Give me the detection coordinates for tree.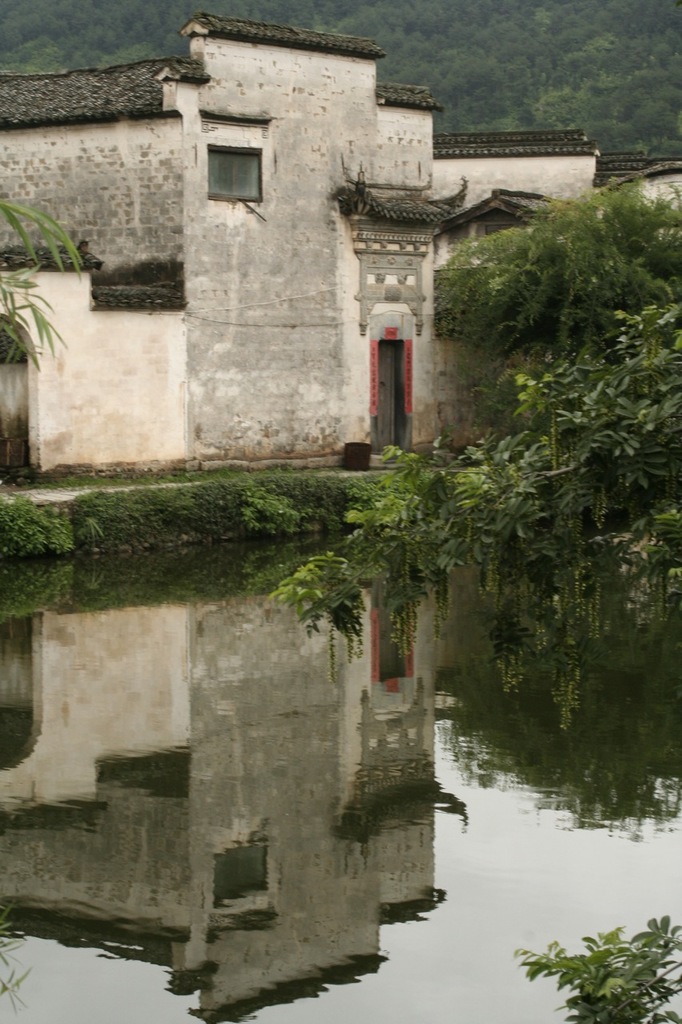
BBox(527, 923, 668, 1023).
